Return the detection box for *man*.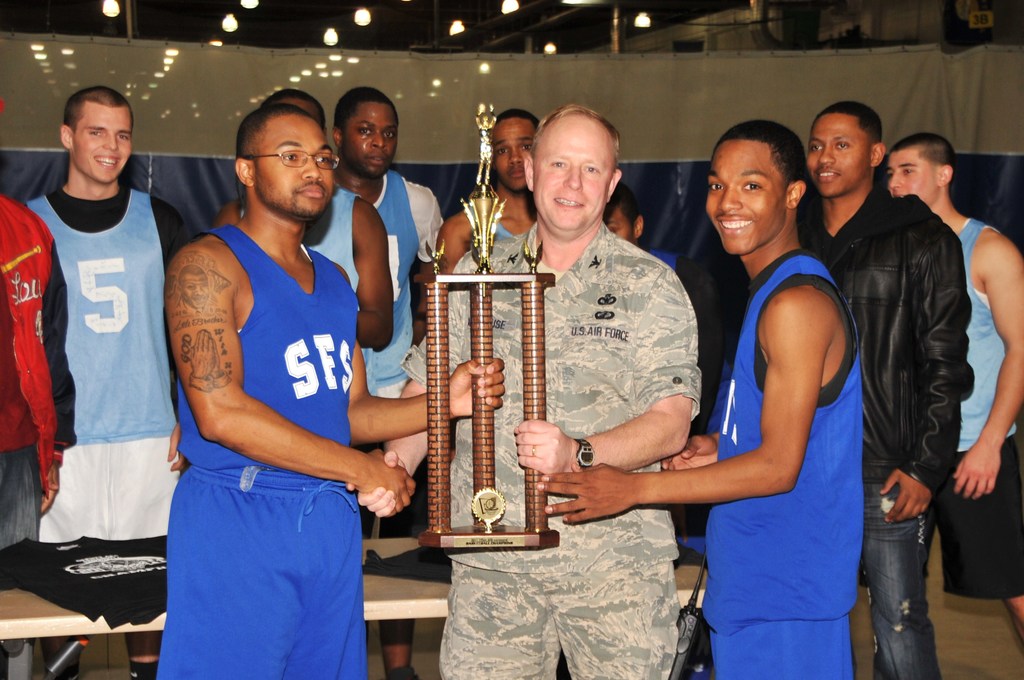
rect(0, 94, 79, 679).
